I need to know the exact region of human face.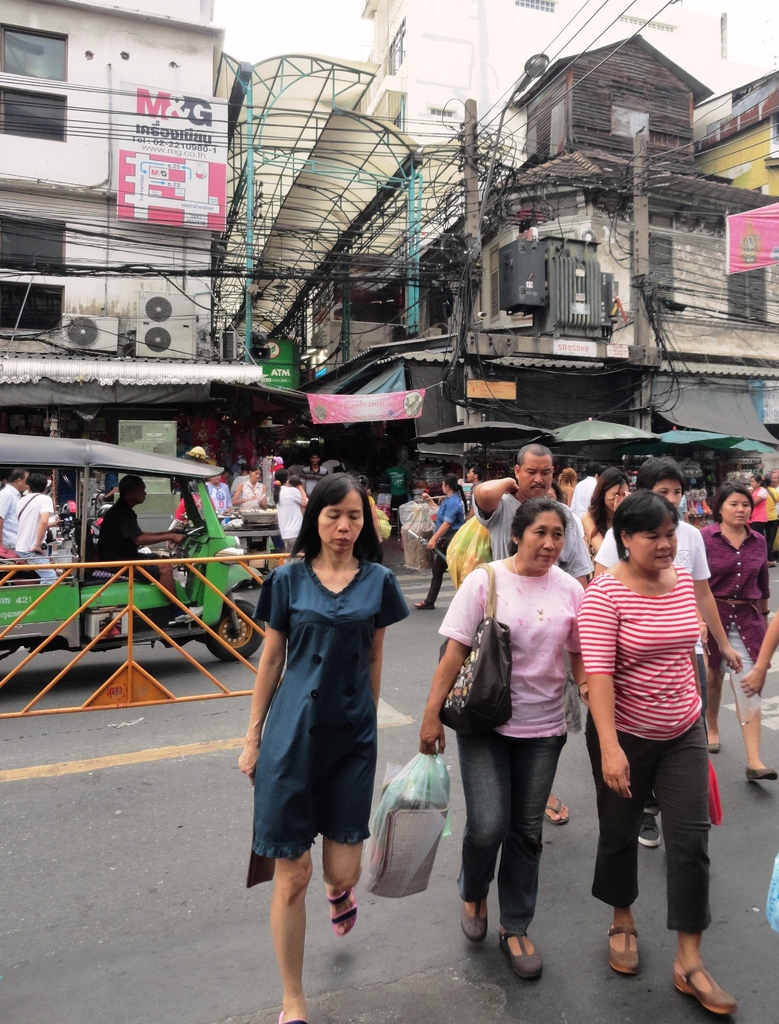
Region: <box>719,494,756,531</box>.
